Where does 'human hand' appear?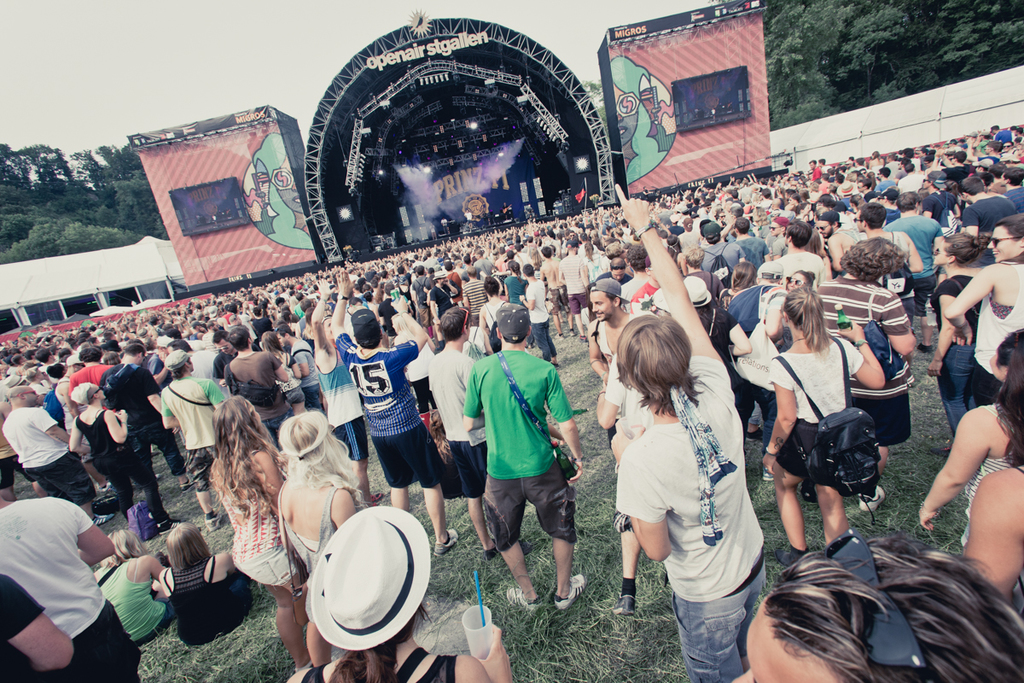
Appears at 760, 452, 778, 476.
